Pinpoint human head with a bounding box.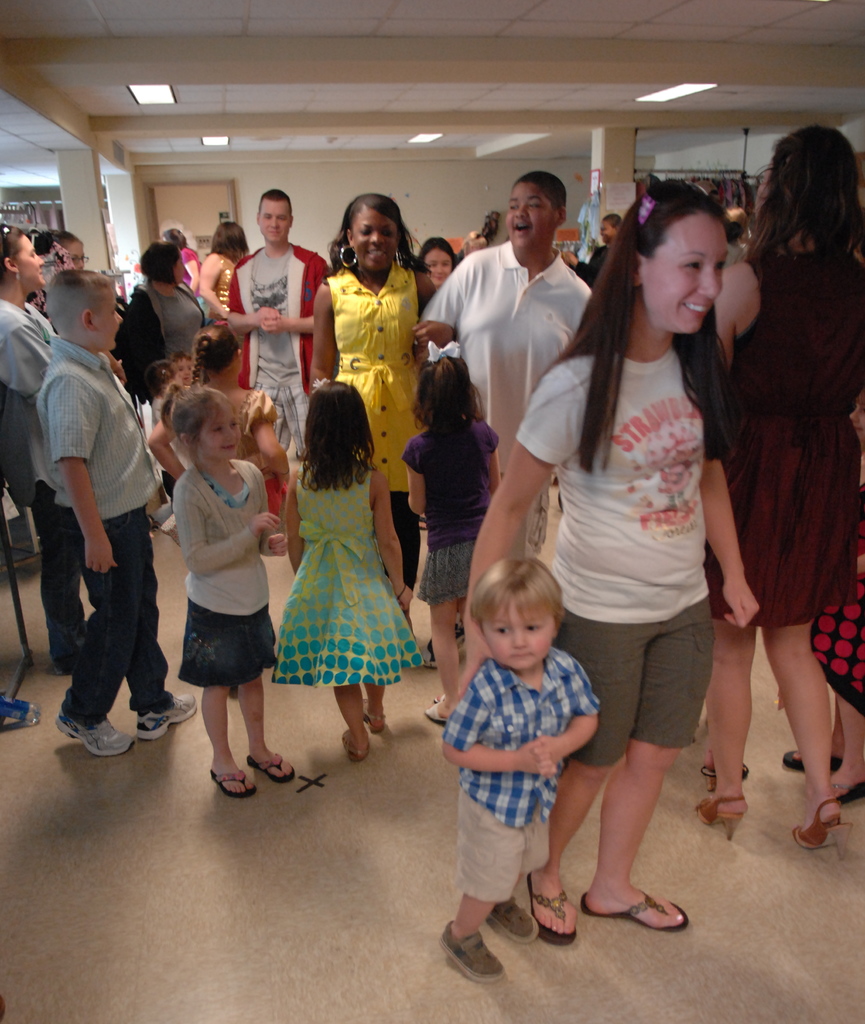
rect(416, 356, 479, 436).
